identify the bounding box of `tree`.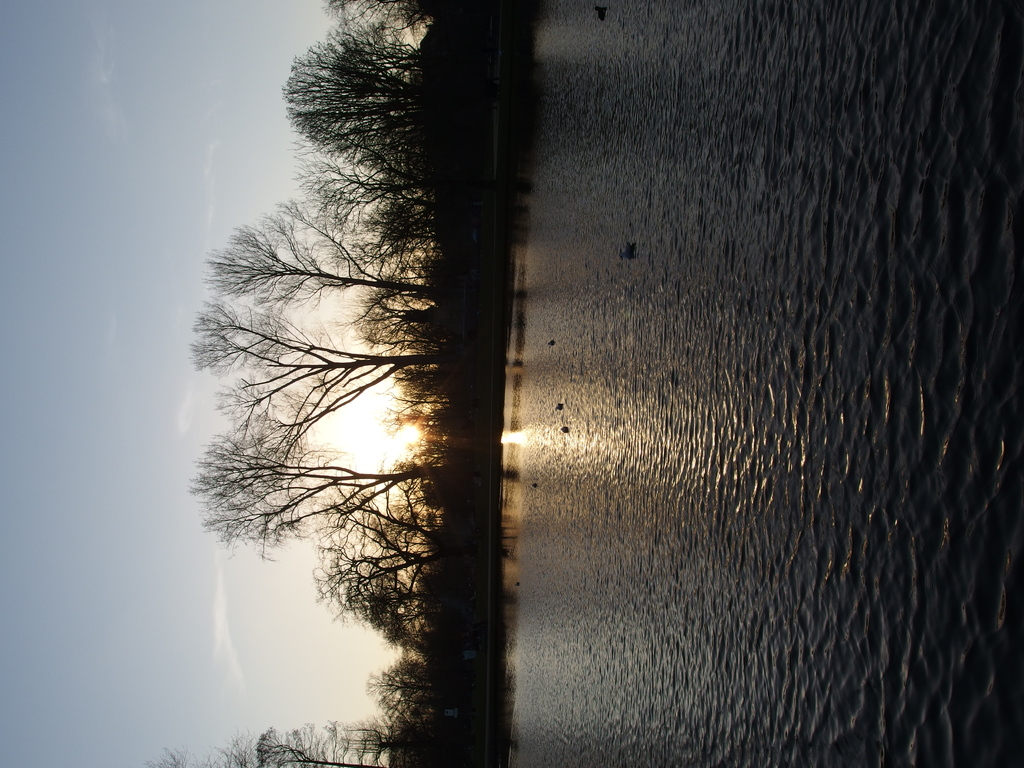
198 201 438 329.
